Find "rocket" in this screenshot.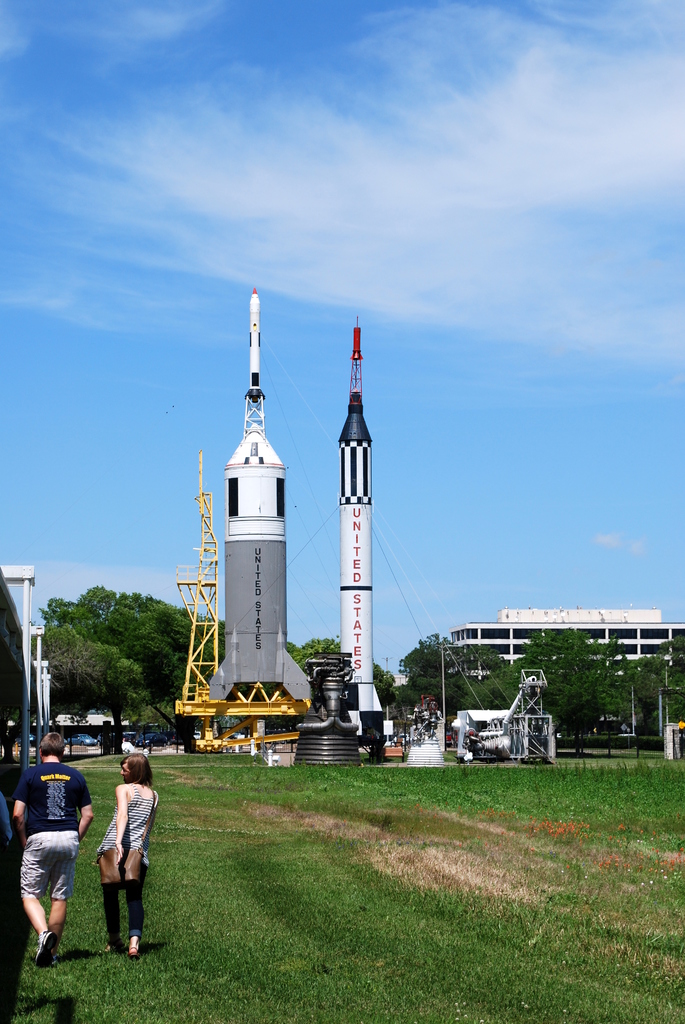
The bounding box for "rocket" is locate(340, 330, 382, 739).
